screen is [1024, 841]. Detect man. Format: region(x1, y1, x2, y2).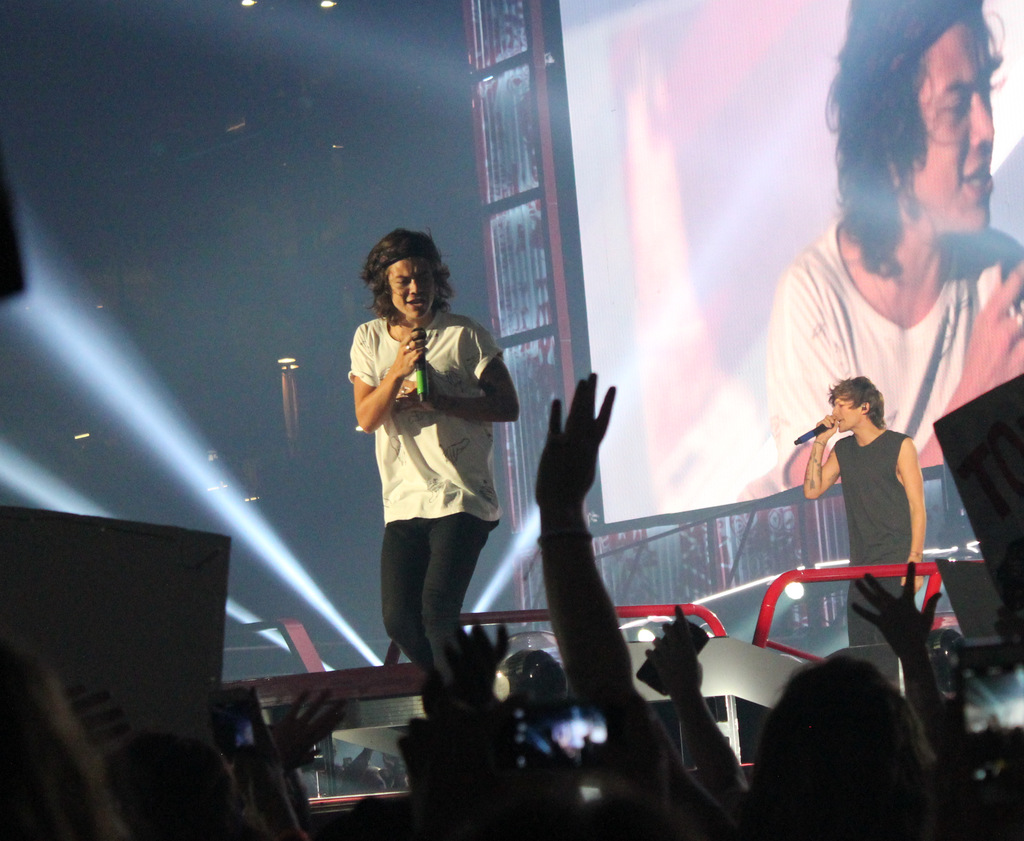
region(797, 353, 949, 637).
